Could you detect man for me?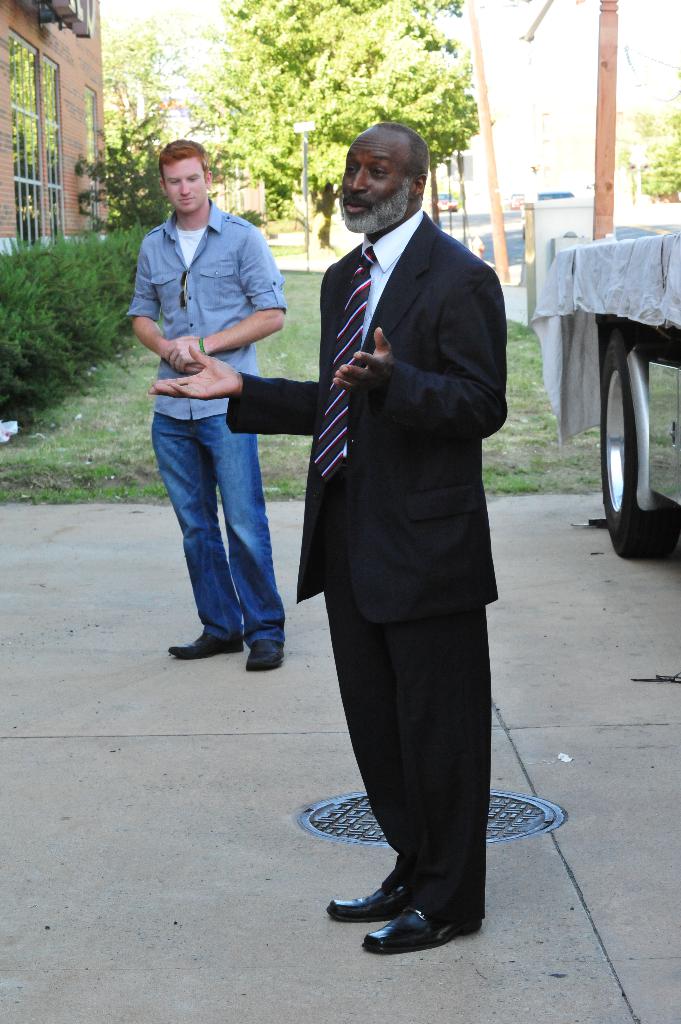
Detection result: rect(121, 139, 285, 669).
